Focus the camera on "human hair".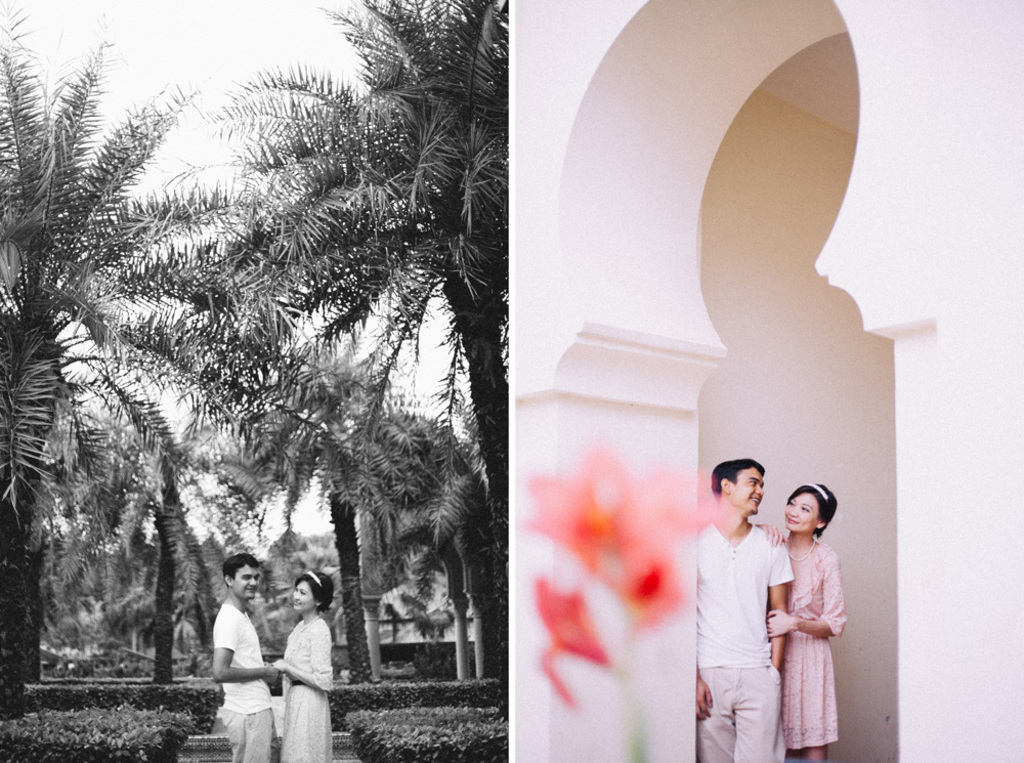
Focus region: Rect(786, 483, 836, 540).
